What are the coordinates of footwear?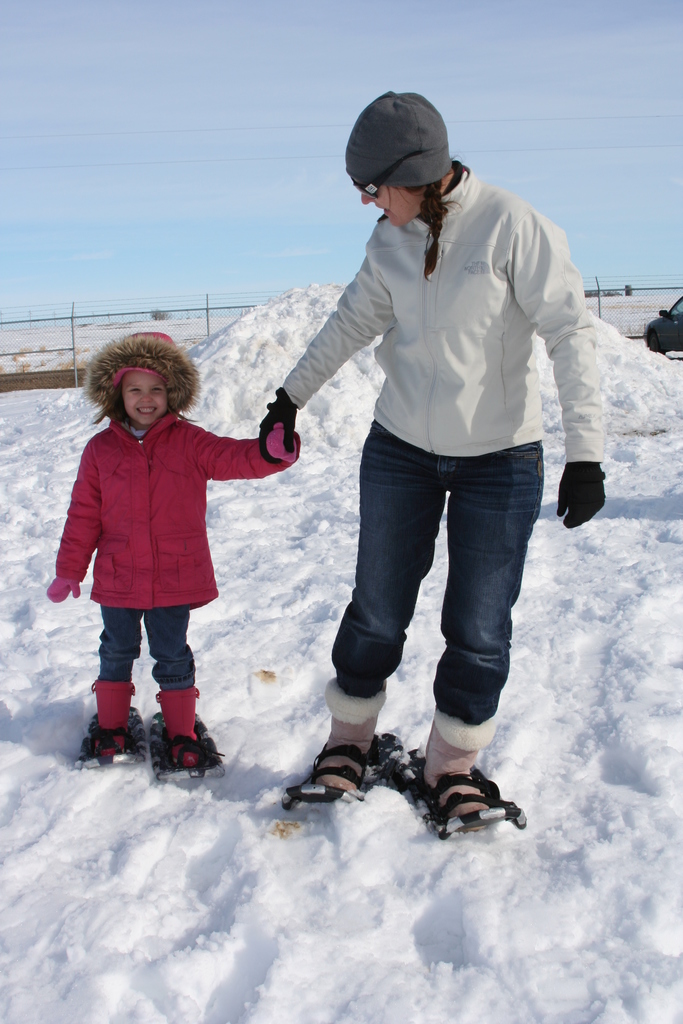
crop(69, 701, 146, 769).
